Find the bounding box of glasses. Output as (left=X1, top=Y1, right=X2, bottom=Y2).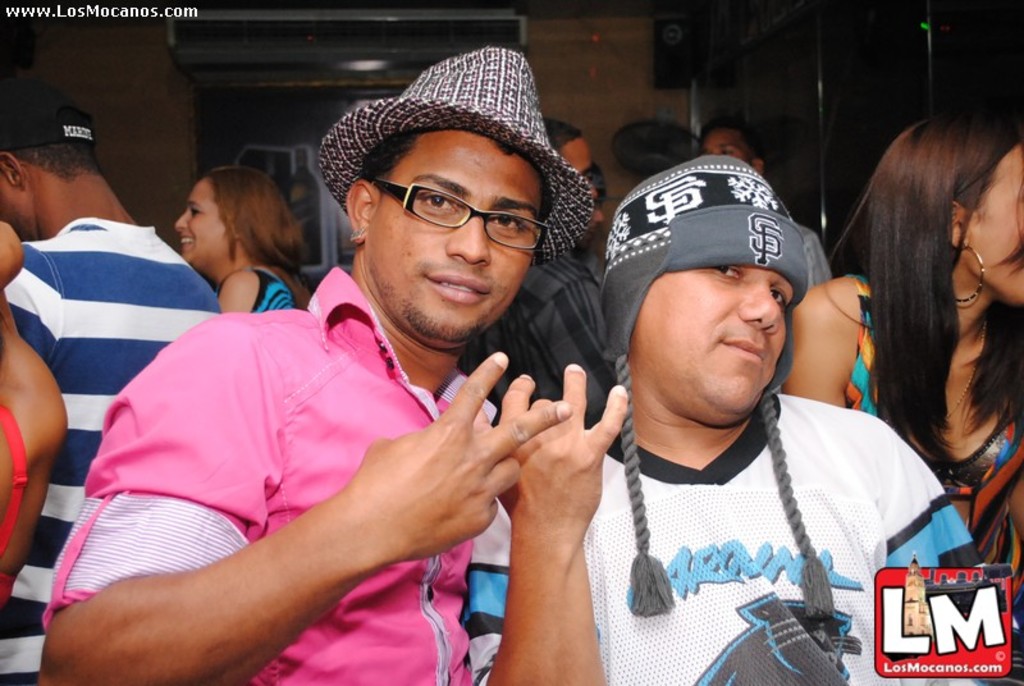
(left=364, top=183, right=558, bottom=259).
